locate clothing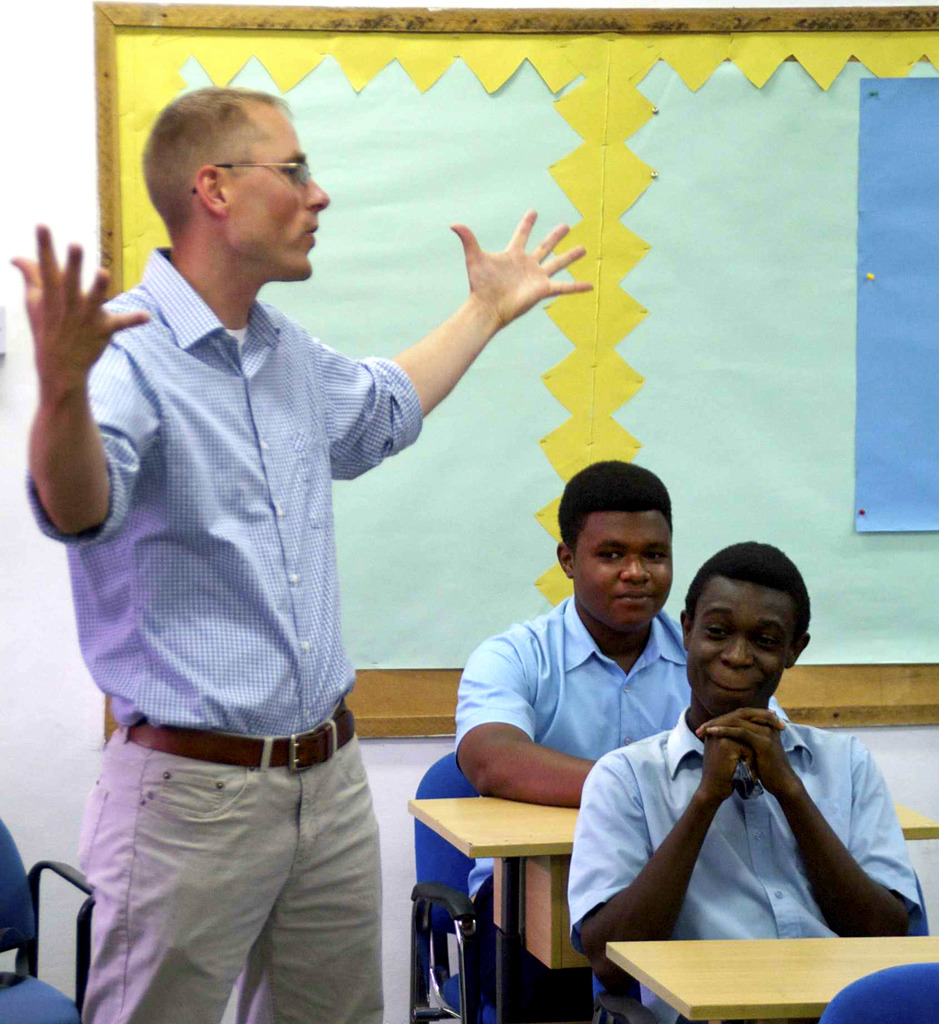
561:701:931:1012
